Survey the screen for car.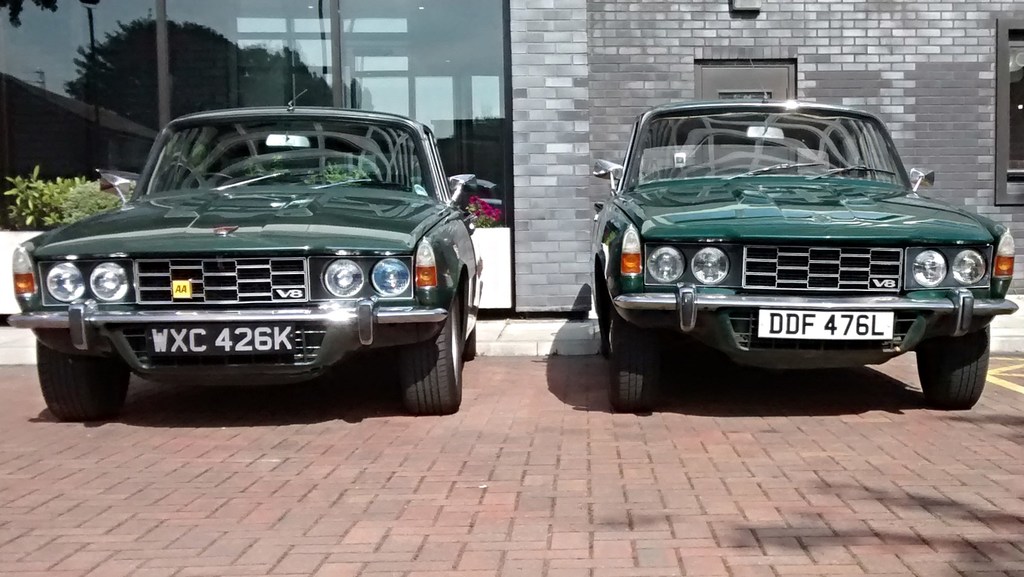
Survey found: x1=7 y1=108 x2=479 y2=417.
